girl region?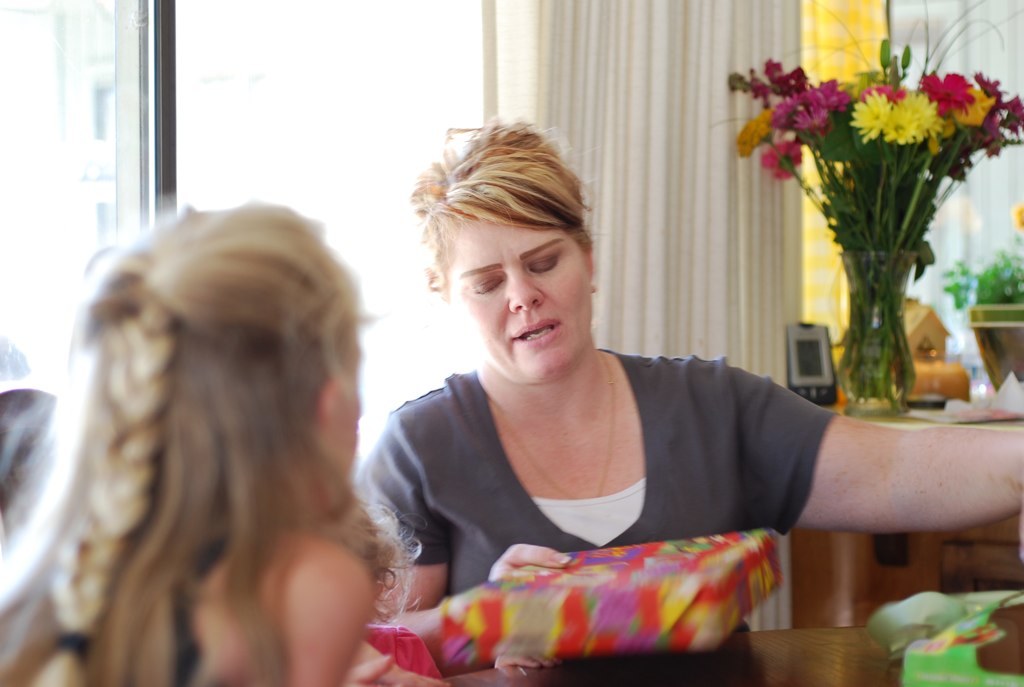
0 198 424 686
